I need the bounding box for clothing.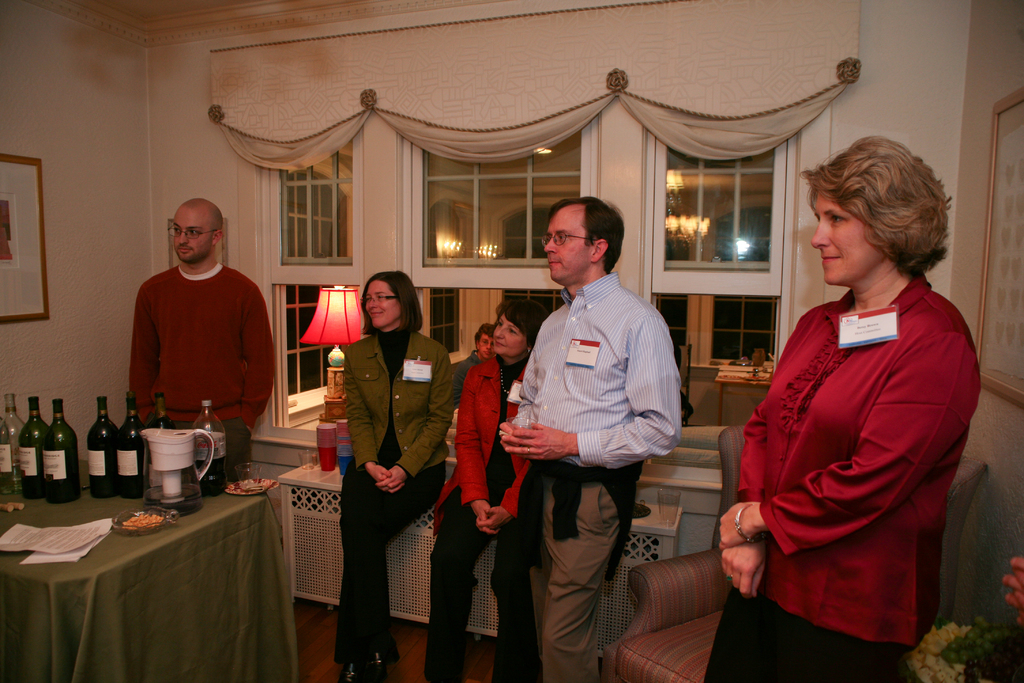
Here it is: left=342, top=323, right=452, bottom=481.
